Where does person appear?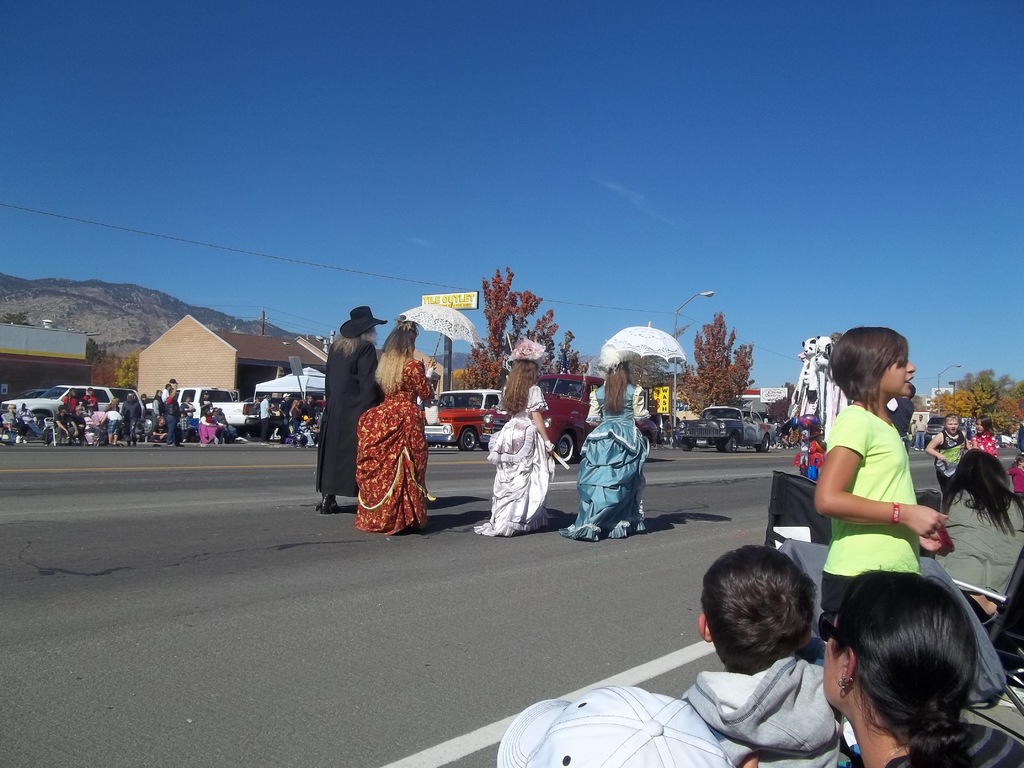
Appears at [558,340,650,541].
